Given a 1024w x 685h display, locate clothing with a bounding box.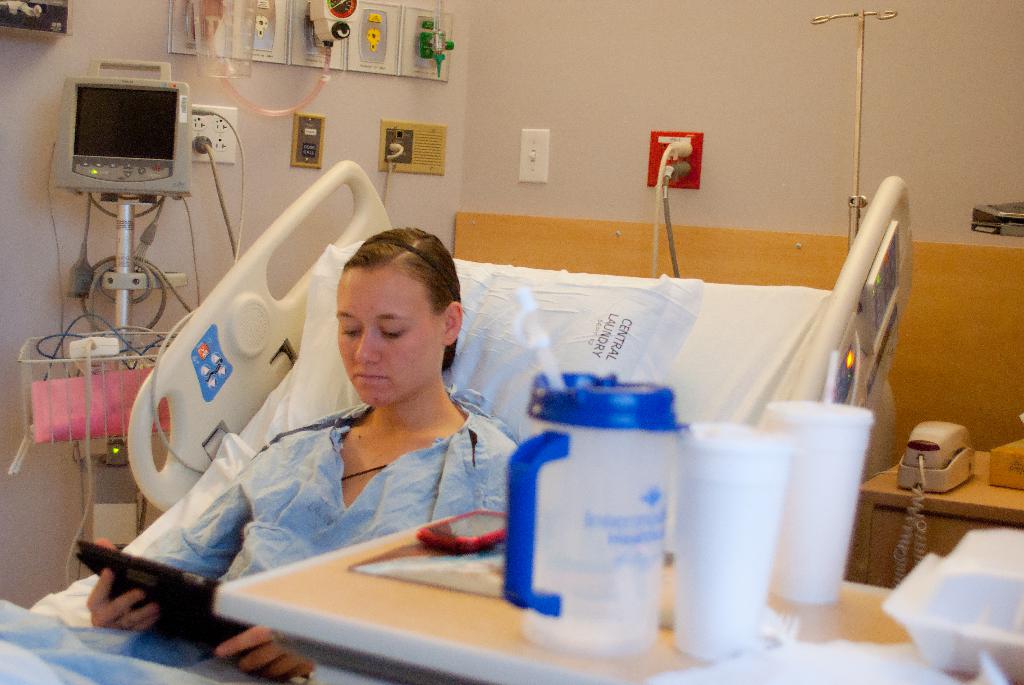
Located: rect(0, 383, 523, 684).
